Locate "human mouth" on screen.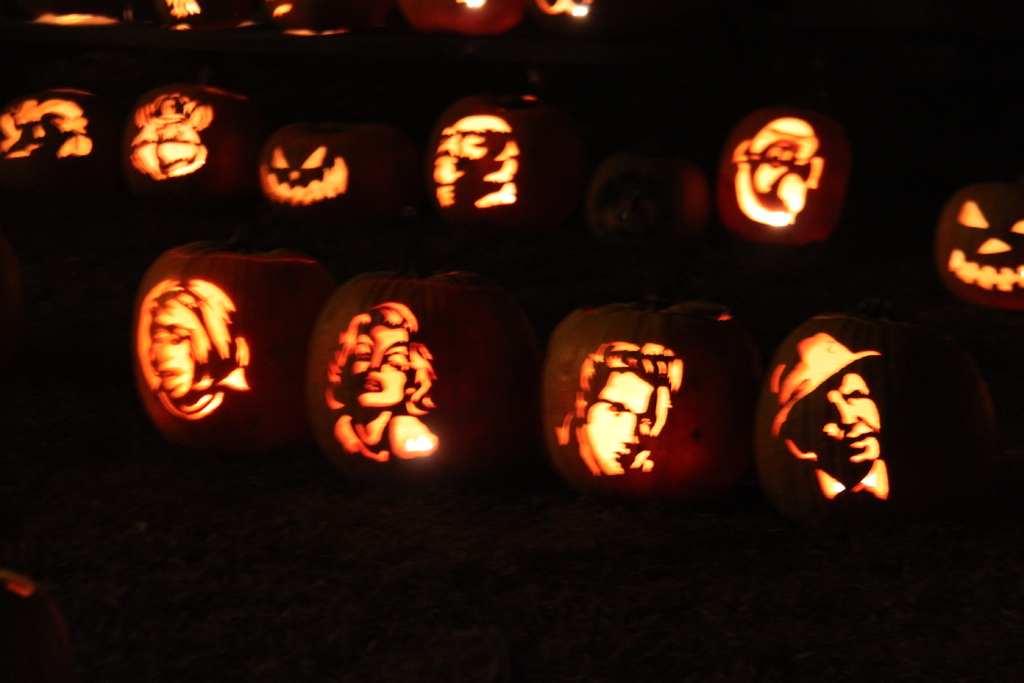
On screen at (x1=362, y1=378, x2=383, y2=393).
